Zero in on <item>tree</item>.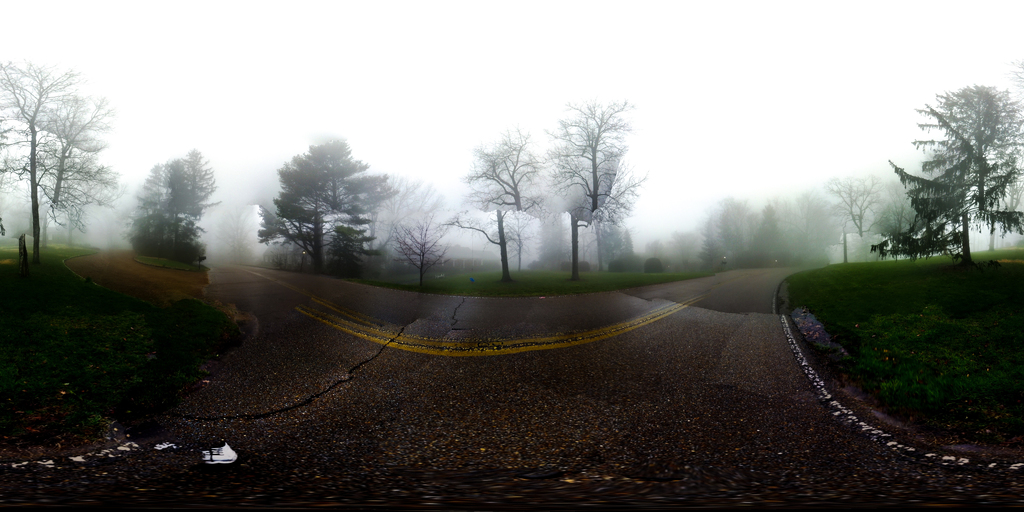
Zeroed in: pyautogui.locateOnScreen(650, 163, 853, 303).
